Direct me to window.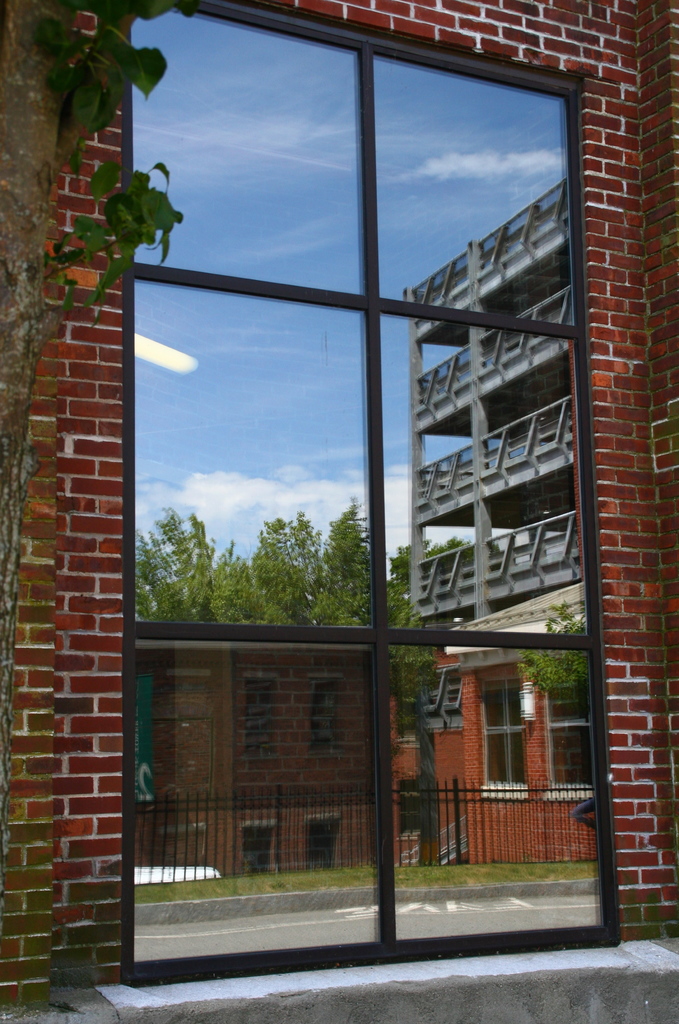
Direction: (485, 675, 520, 804).
